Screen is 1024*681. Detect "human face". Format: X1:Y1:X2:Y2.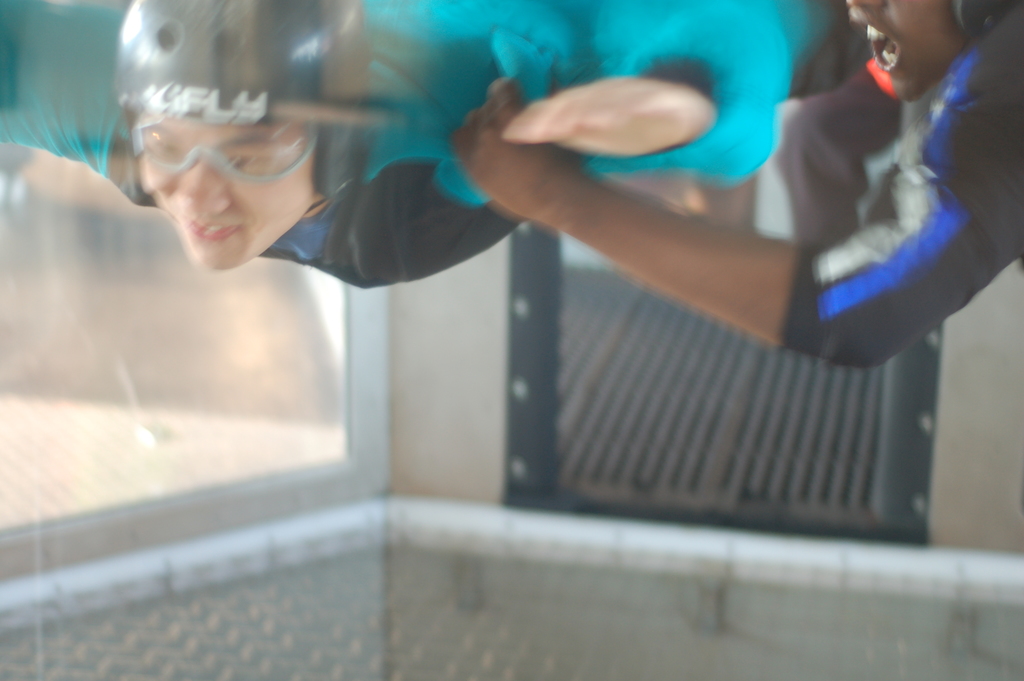
141:119:308:267.
